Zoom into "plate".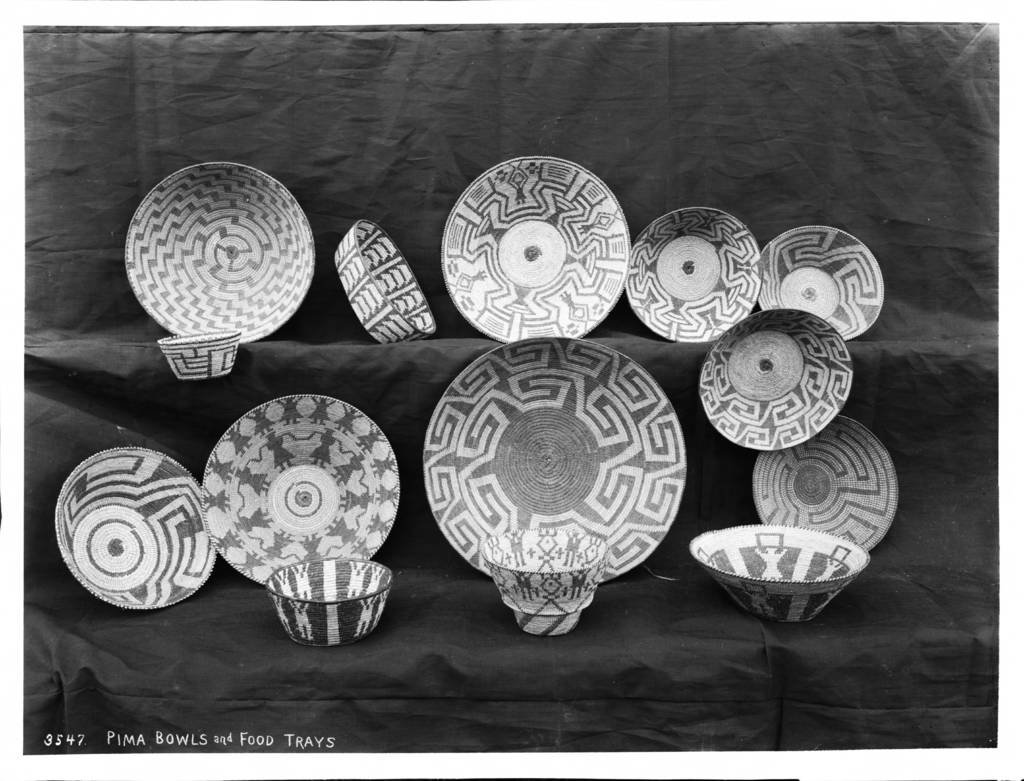
Zoom target: <box>421,336,680,584</box>.
